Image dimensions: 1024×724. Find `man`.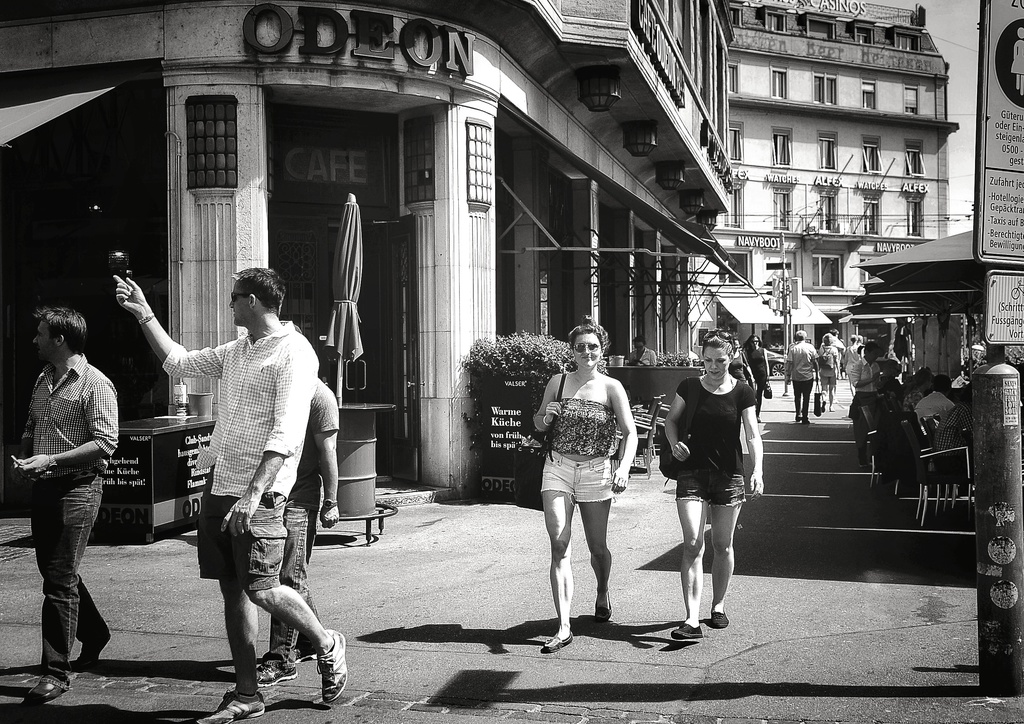
(x1=927, y1=405, x2=984, y2=476).
